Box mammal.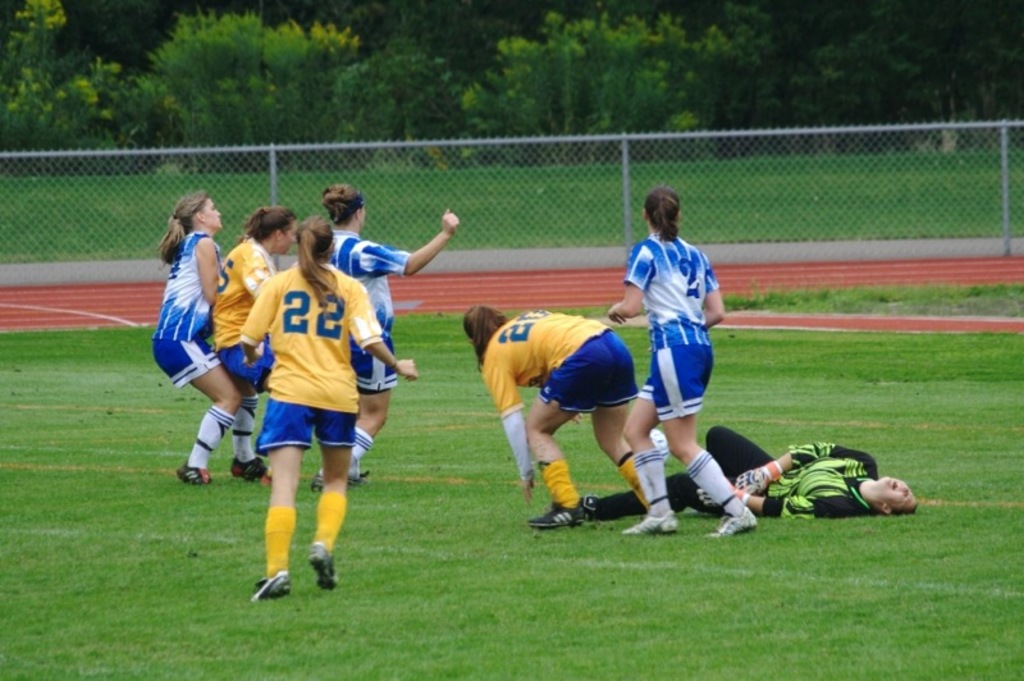
select_region(233, 210, 417, 604).
